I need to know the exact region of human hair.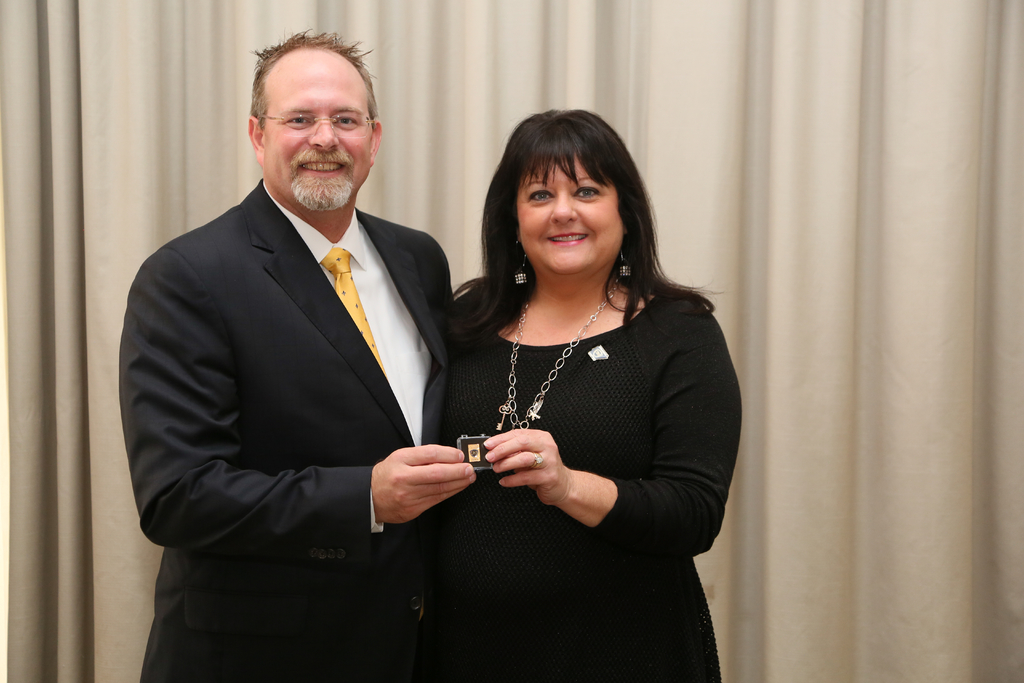
Region: left=475, top=104, right=665, bottom=336.
